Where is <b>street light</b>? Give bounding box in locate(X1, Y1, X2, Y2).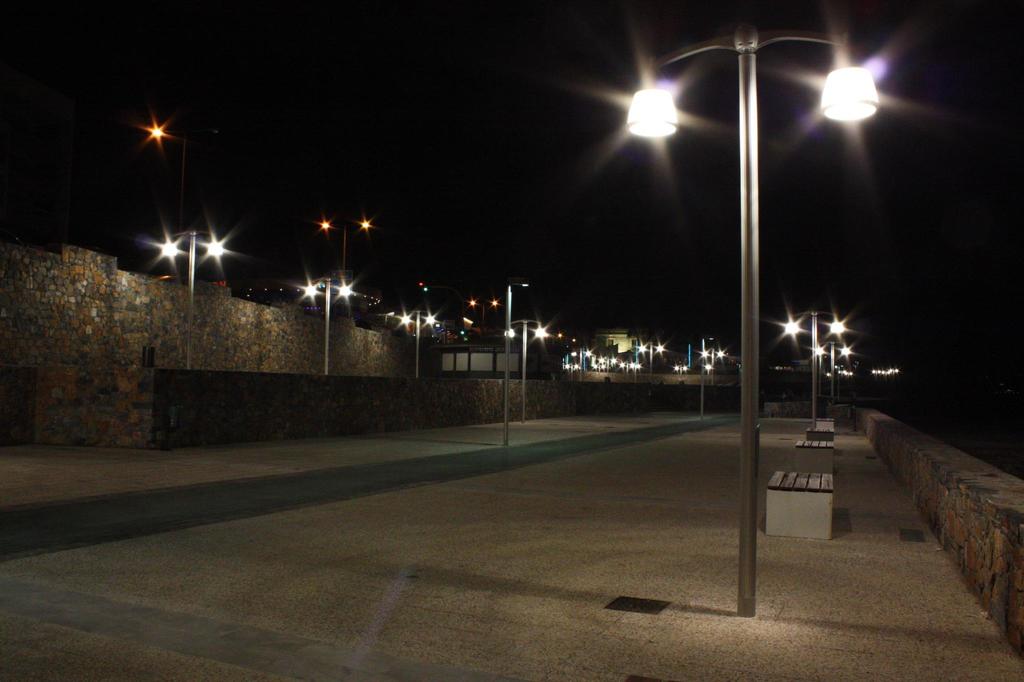
locate(812, 341, 853, 418).
